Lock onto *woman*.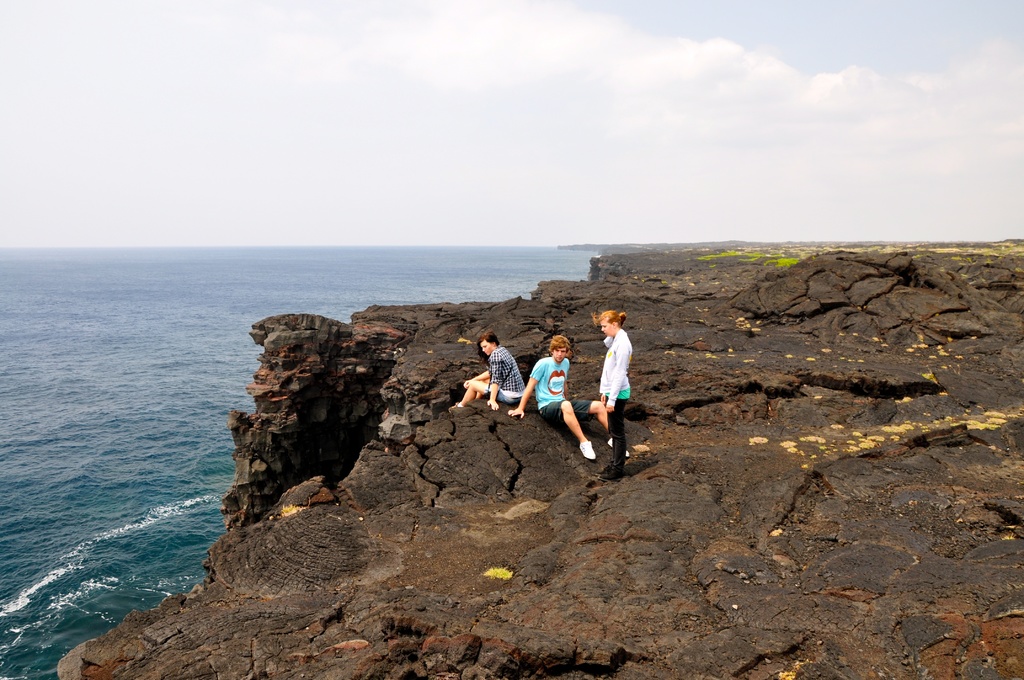
Locked: (x1=449, y1=328, x2=535, y2=409).
